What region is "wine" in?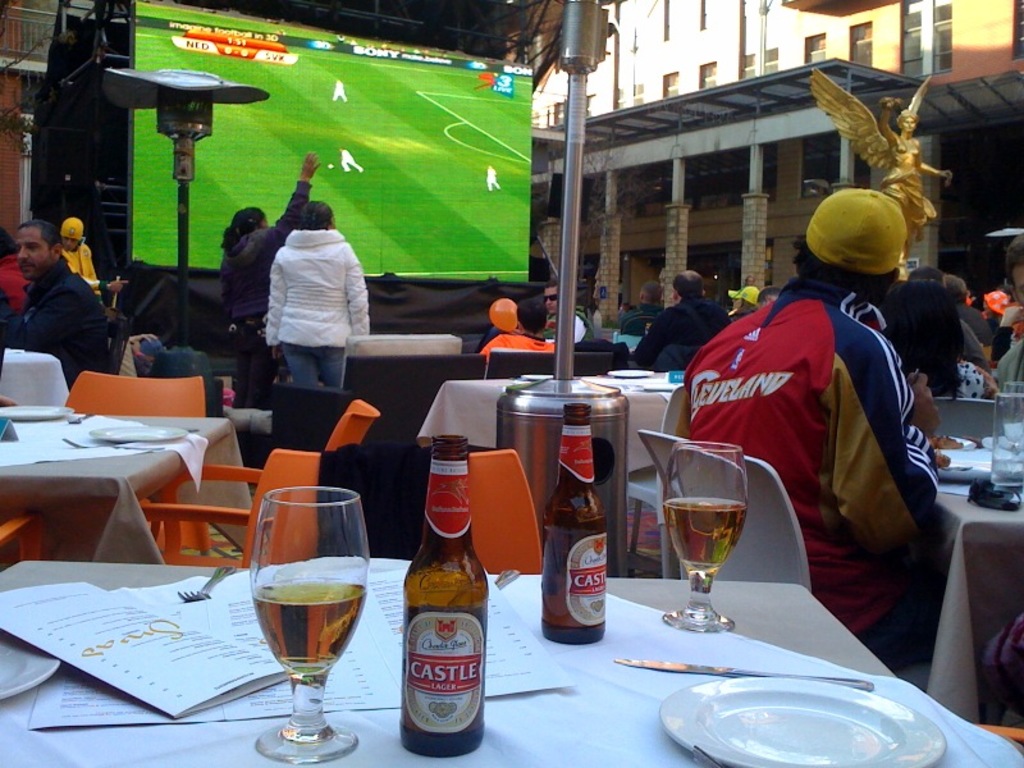
[left=544, top=402, right=609, bottom=646].
